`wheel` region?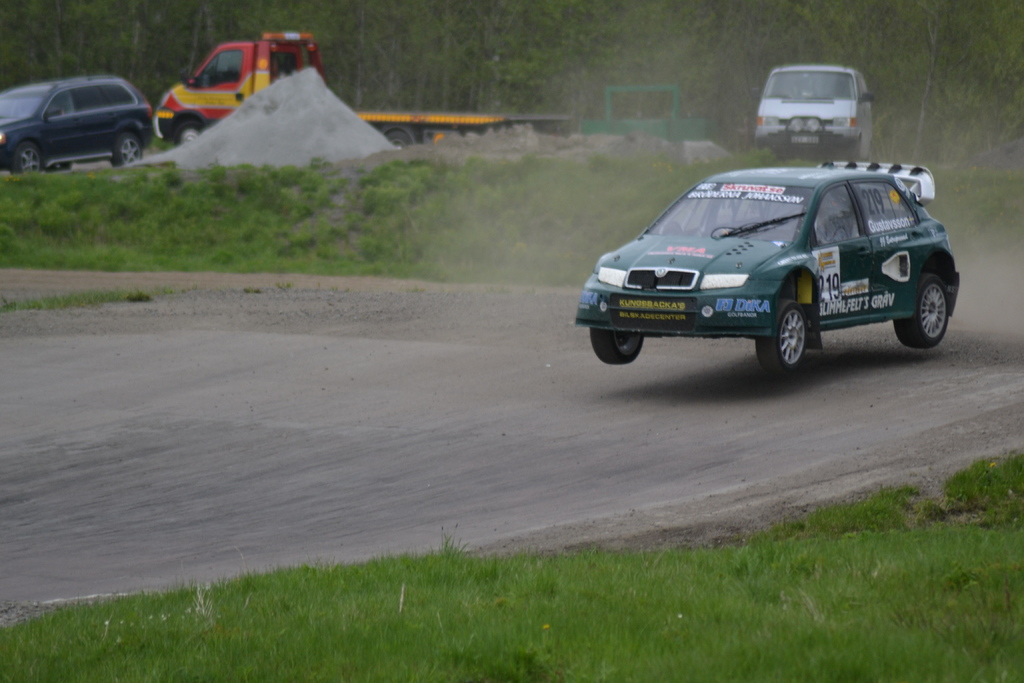
(x1=110, y1=133, x2=143, y2=167)
